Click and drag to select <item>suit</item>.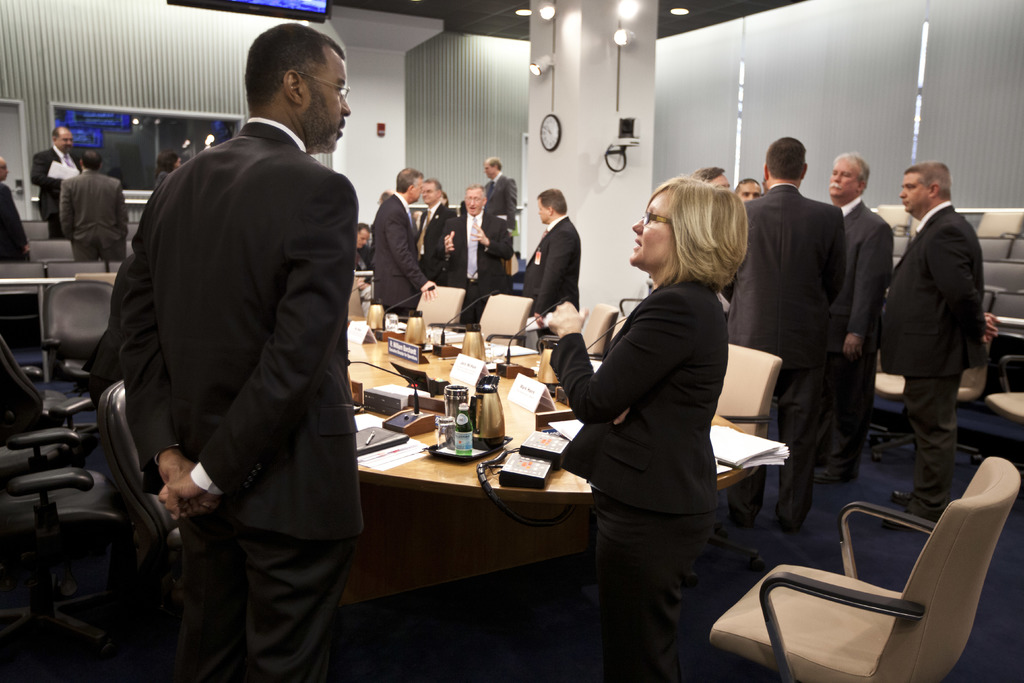
Selection: <bbox>115, 111, 365, 682</bbox>.
